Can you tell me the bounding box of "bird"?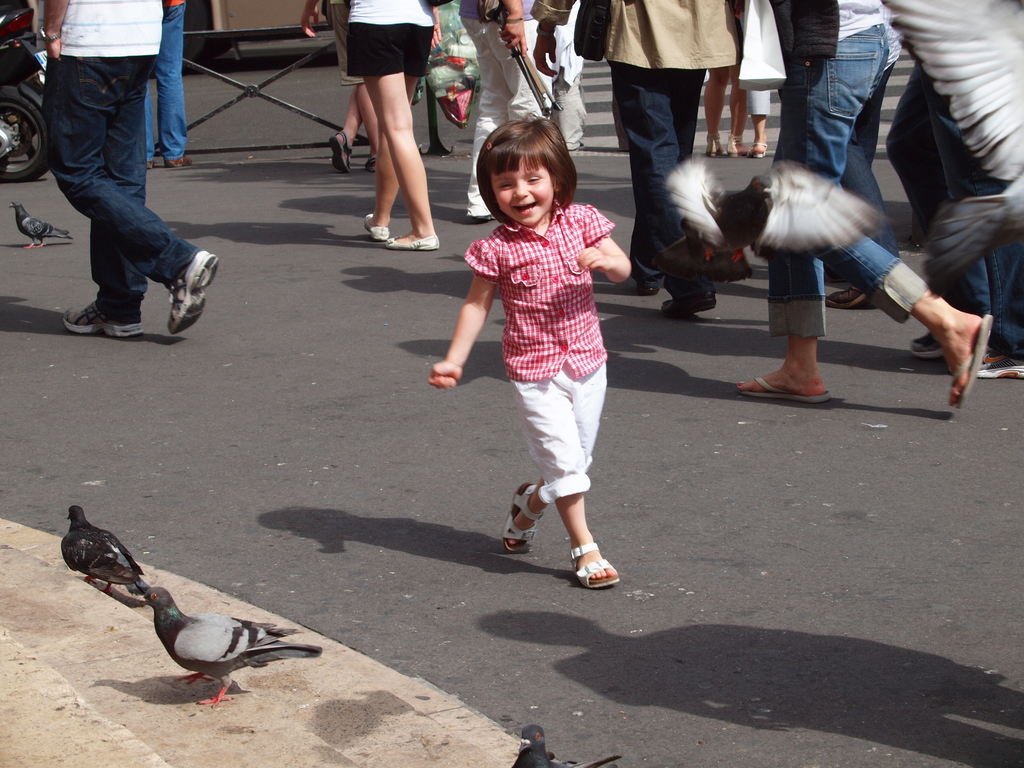
l=101, t=548, r=313, b=696.
